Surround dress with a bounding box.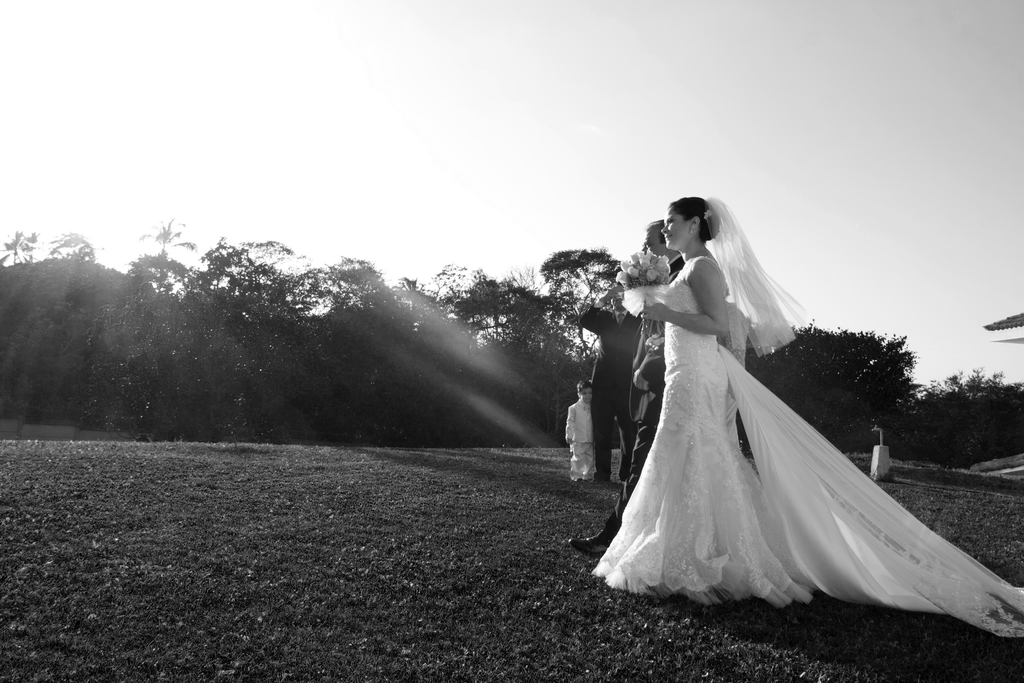
589,257,1023,638.
